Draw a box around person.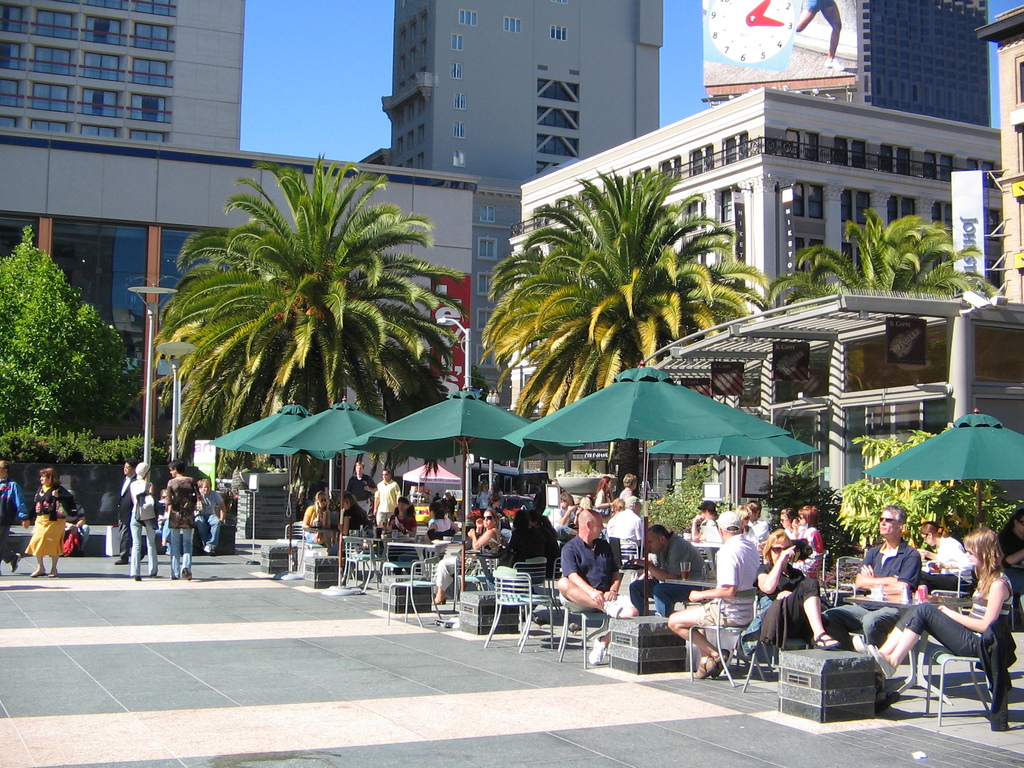
box=[666, 504, 762, 687].
